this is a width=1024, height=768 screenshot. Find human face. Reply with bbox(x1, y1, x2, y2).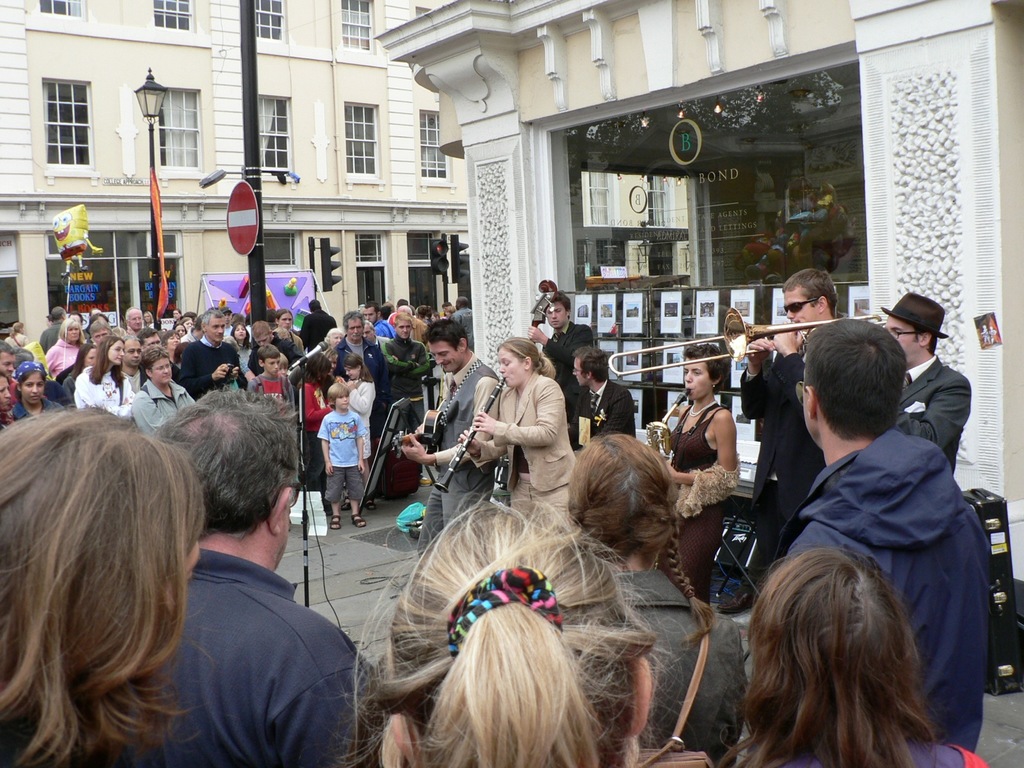
bbox(545, 304, 567, 325).
